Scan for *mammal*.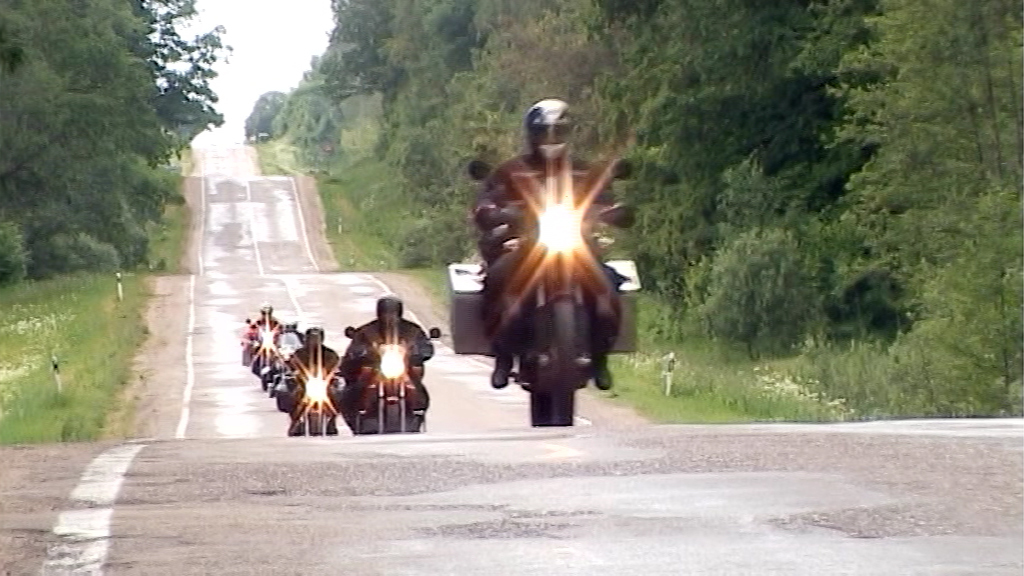
Scan result: [340,307,426,434].
